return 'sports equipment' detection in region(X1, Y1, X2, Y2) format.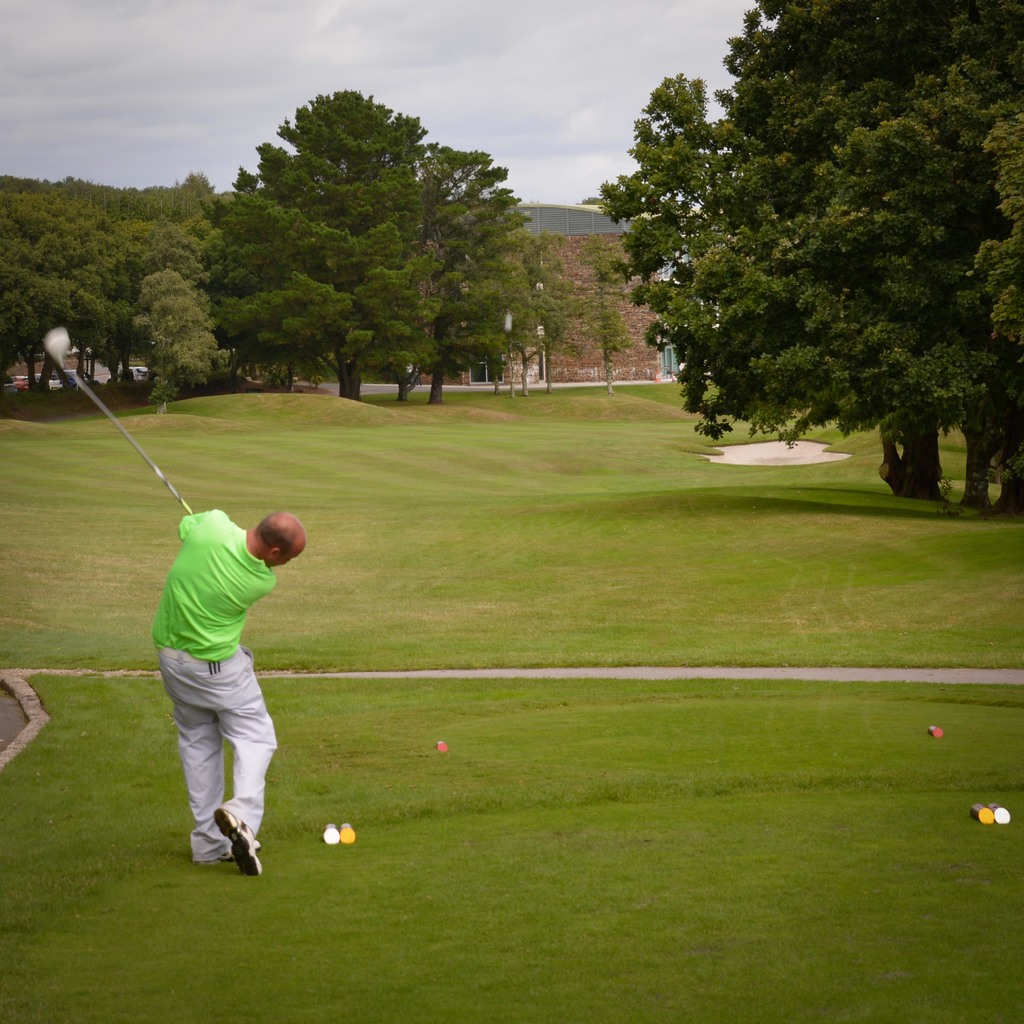
region(44, 328, 189, 514).
